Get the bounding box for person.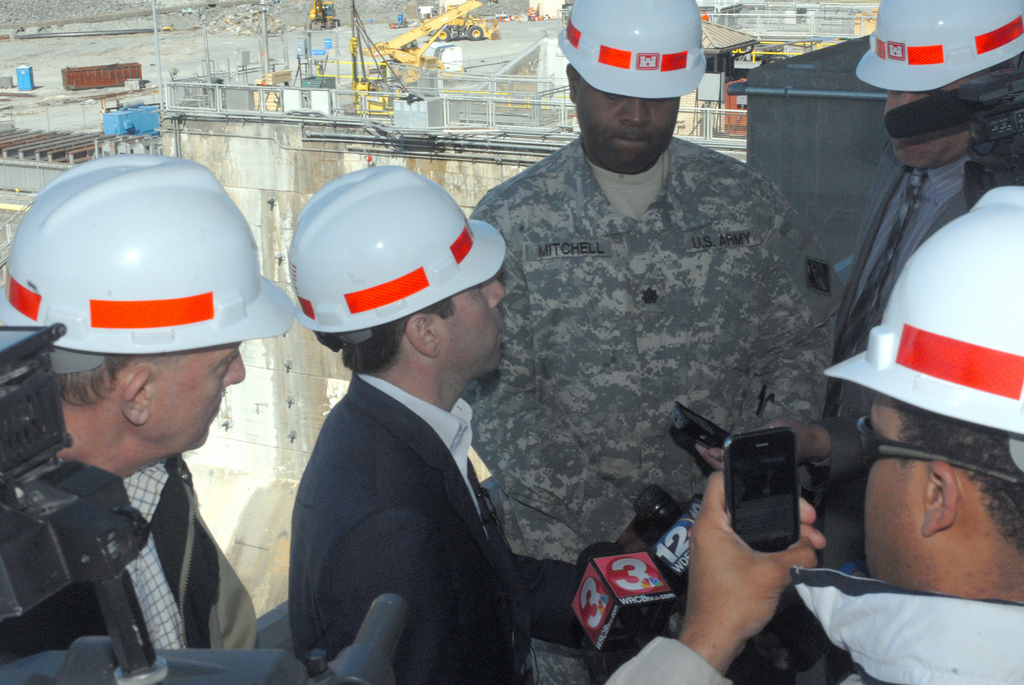
829,0,1023,360.
